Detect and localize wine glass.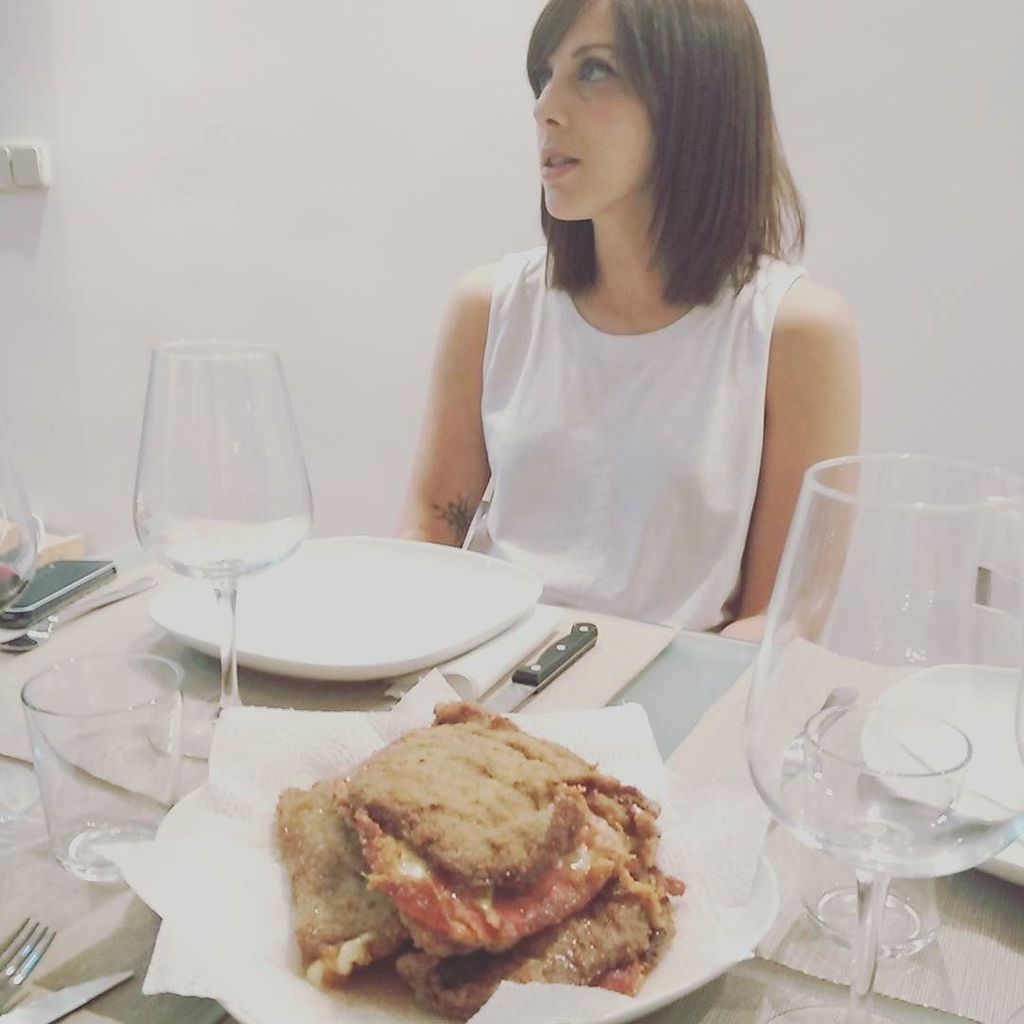
Localized at 133, 335, 311, 760.
